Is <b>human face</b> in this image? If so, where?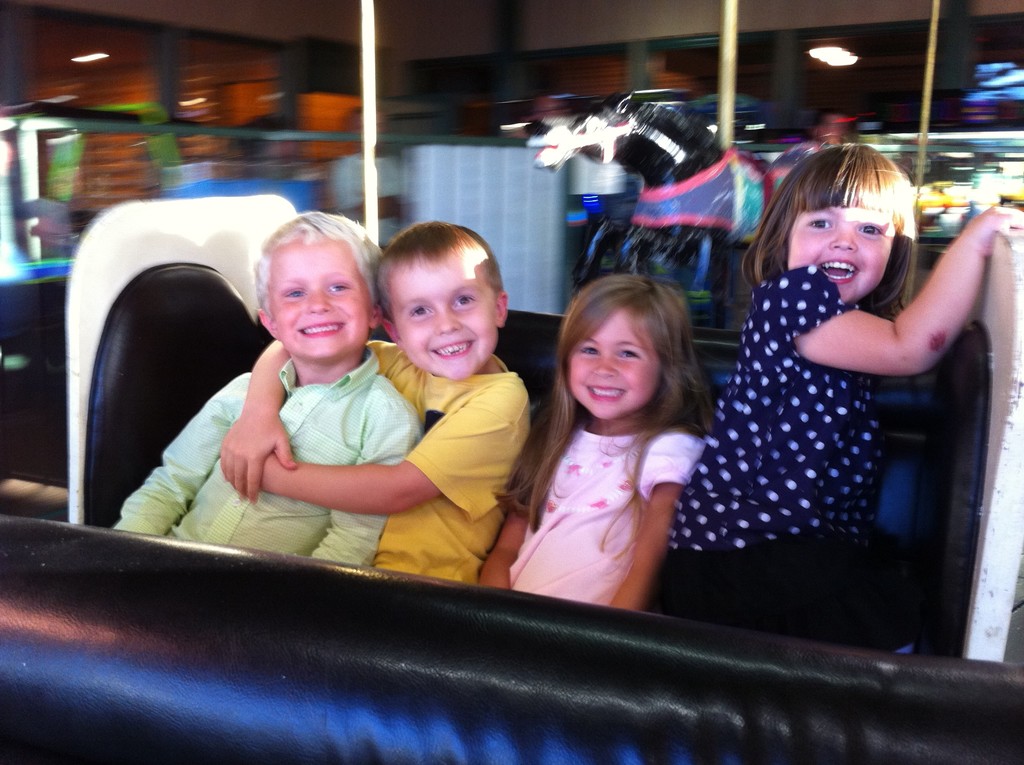
Yes, at x1=568 y1=307 x2=660 y2=421.
